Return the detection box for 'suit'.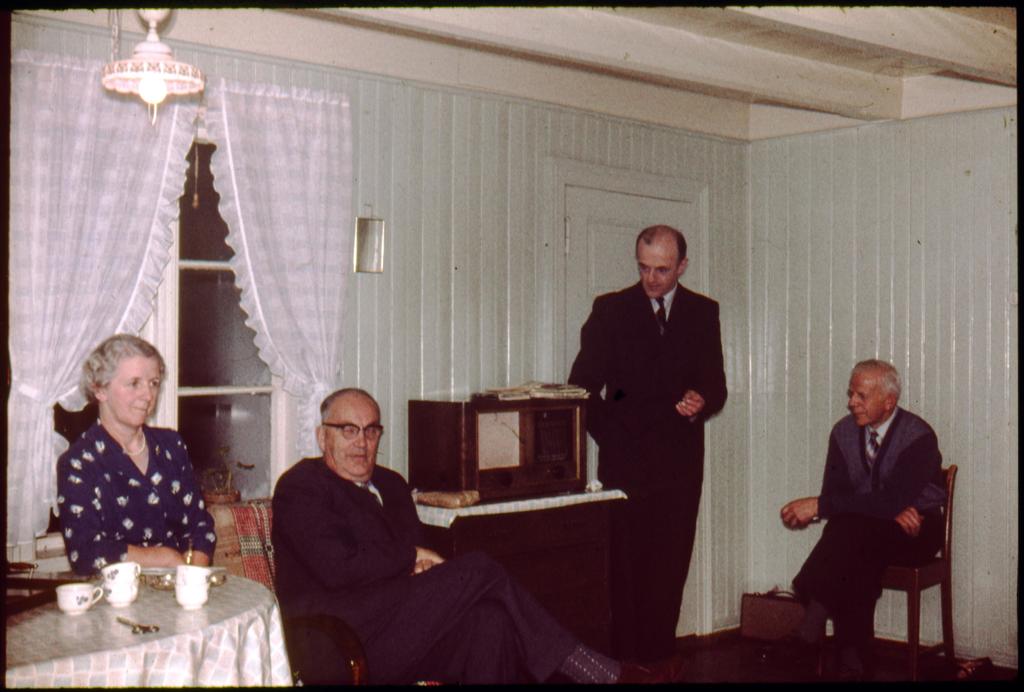
[265,450,582,691].
